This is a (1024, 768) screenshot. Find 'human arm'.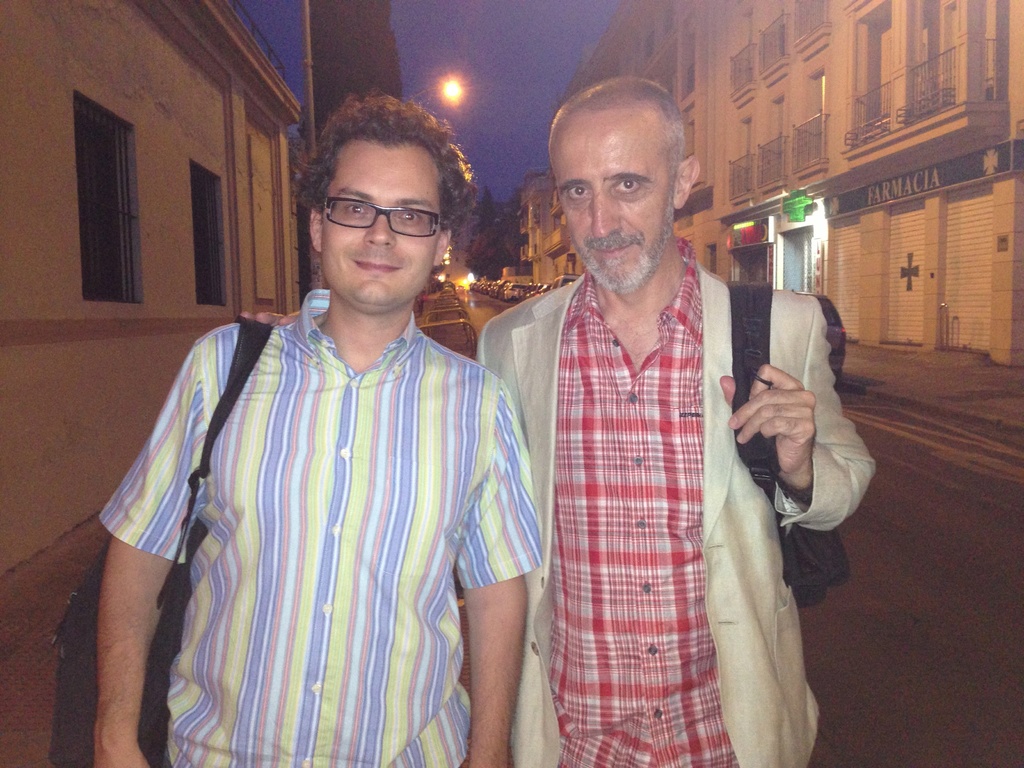
Bounding box: 445 381 546 767.
